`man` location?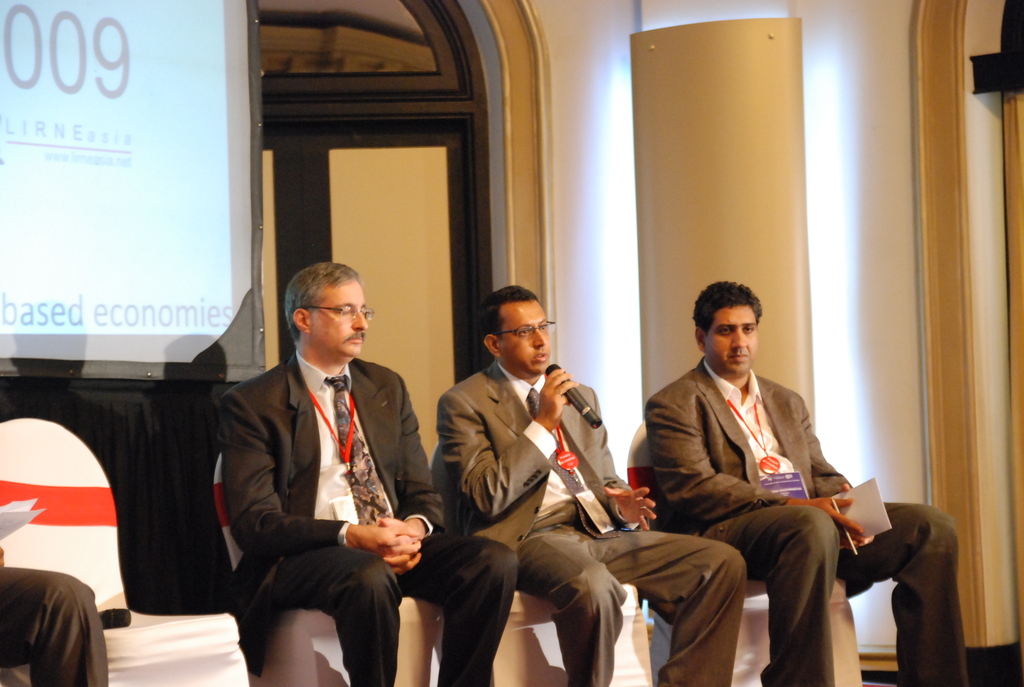
x1=214, y1=264, x2=520, y2=686
